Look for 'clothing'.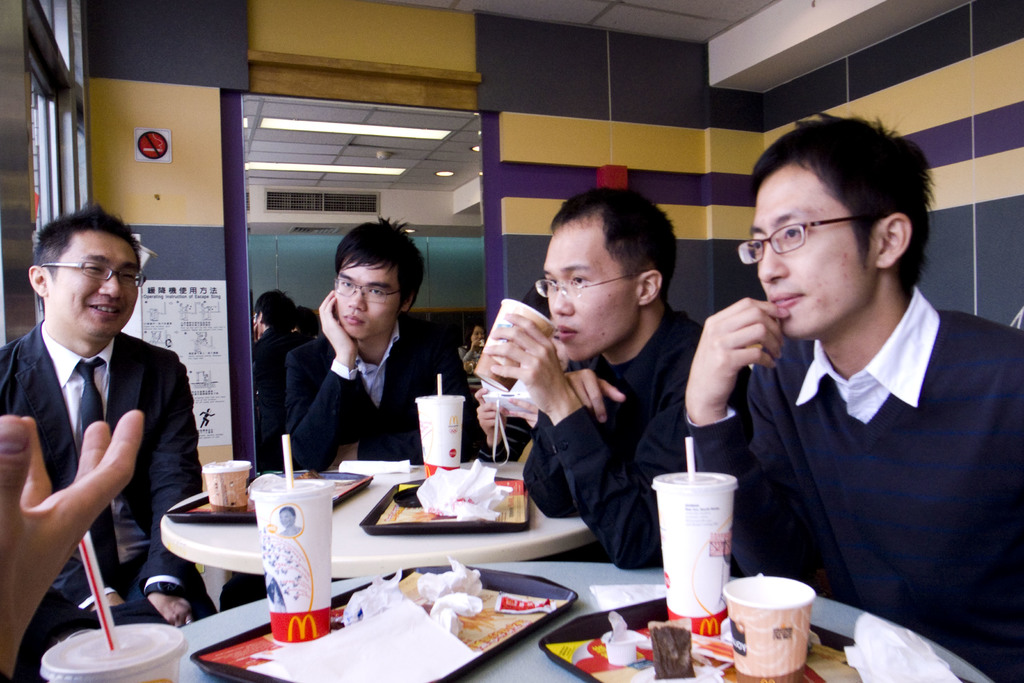
Found: BBox(3, 329, 225, 682).
